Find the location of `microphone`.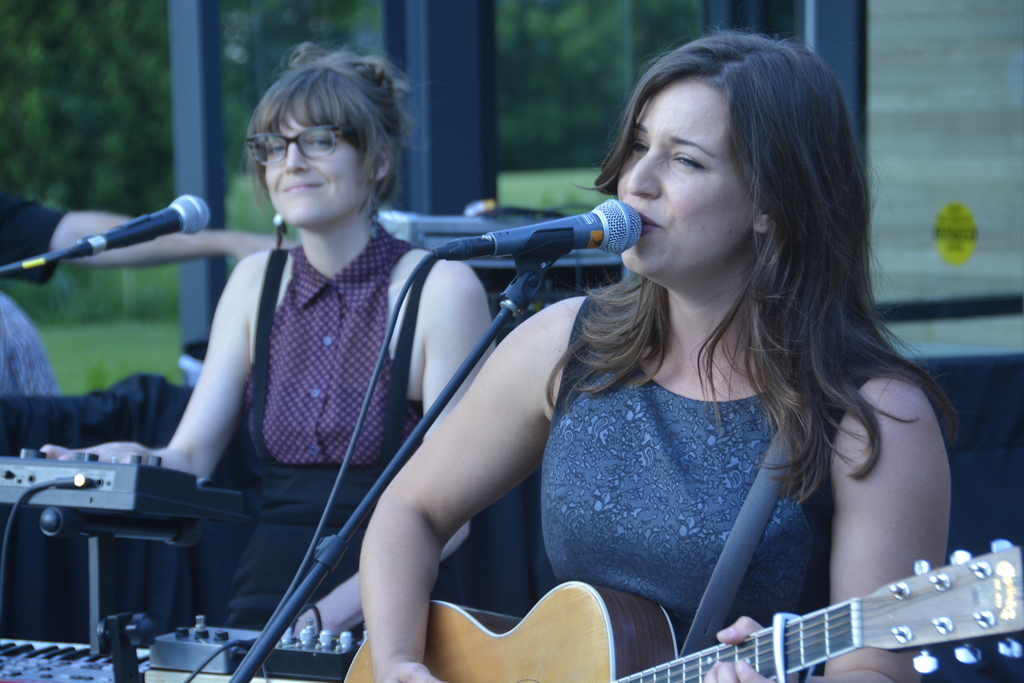
Location: [x1=431, y1=198, x2=643, y2=261].
